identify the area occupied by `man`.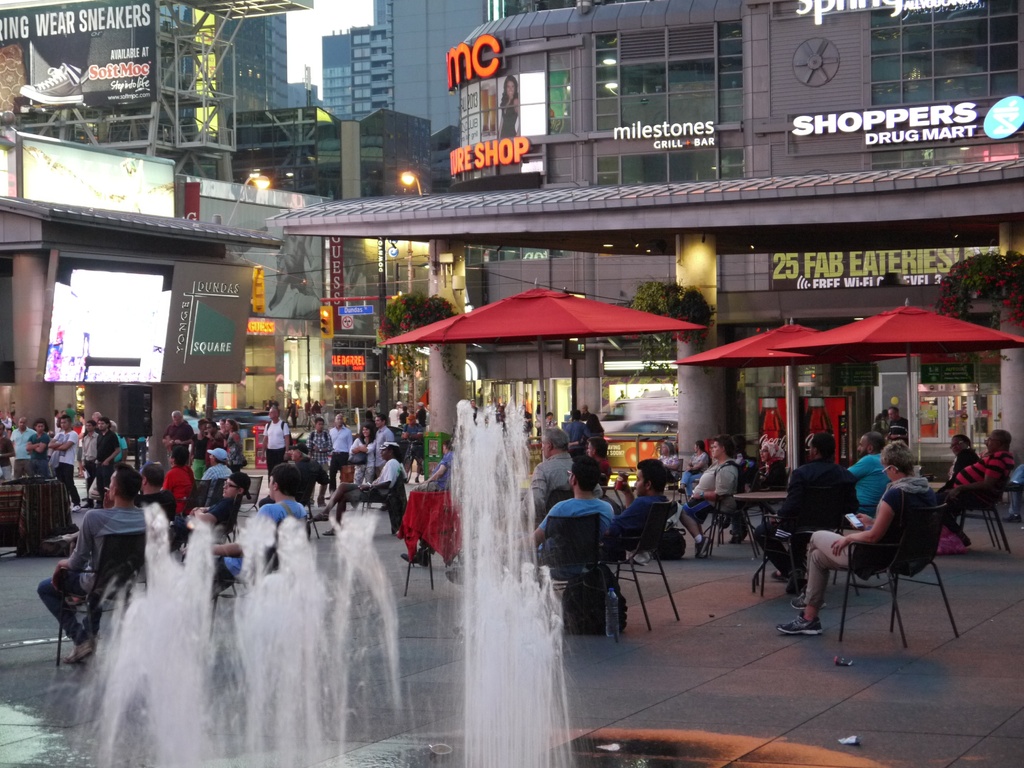
Area: [left=755, top=435, right=857, bottom=593].
